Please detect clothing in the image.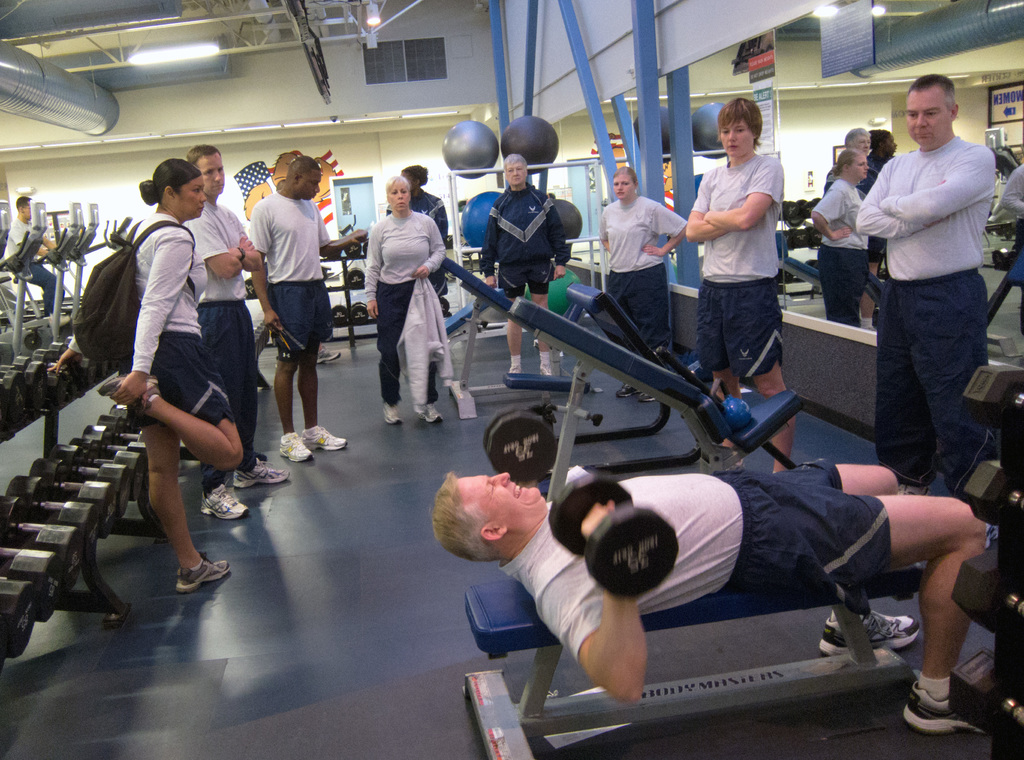
bbox(0, 214, 61, 322).
